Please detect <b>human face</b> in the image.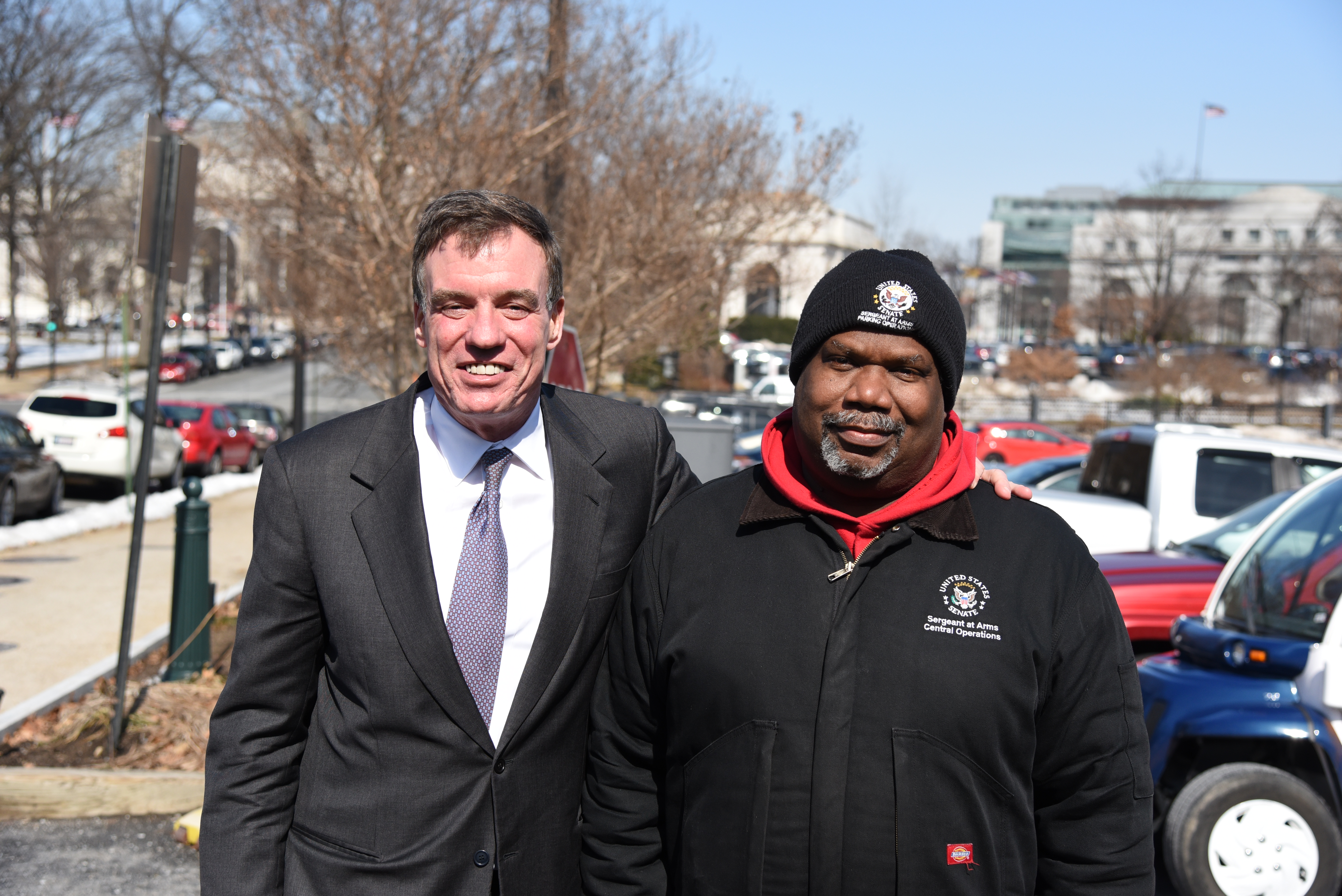
box(178, 75, 211, 107).
